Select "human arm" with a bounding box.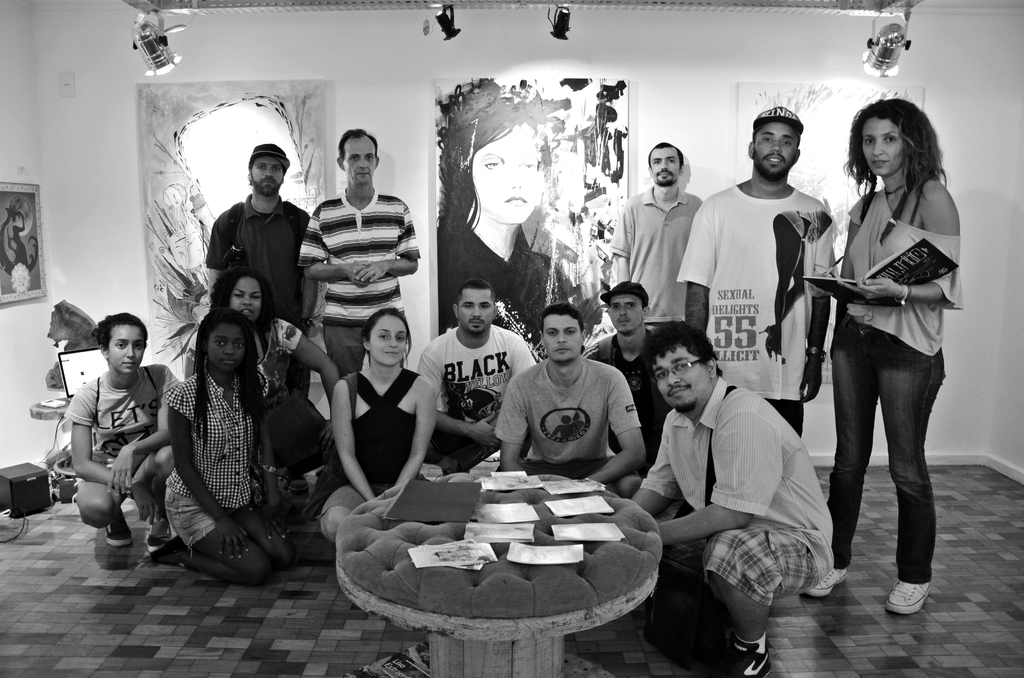
crop(608, 198, 629, 286).
